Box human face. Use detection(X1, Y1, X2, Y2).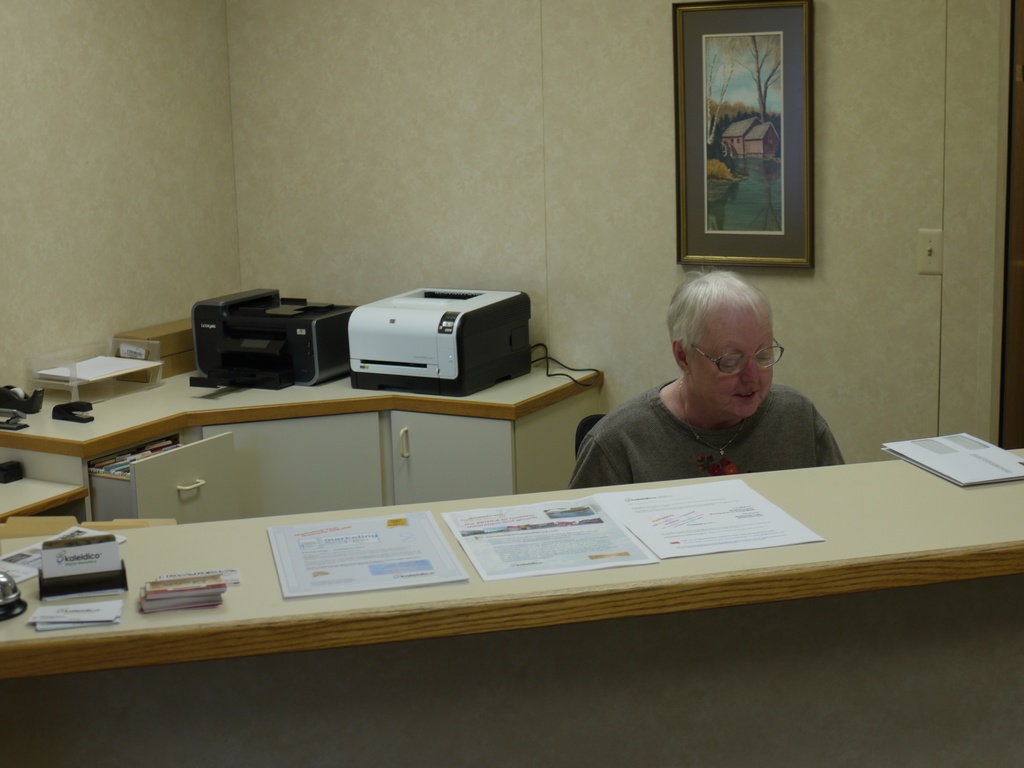
detection(684, 307, 771, 419).
